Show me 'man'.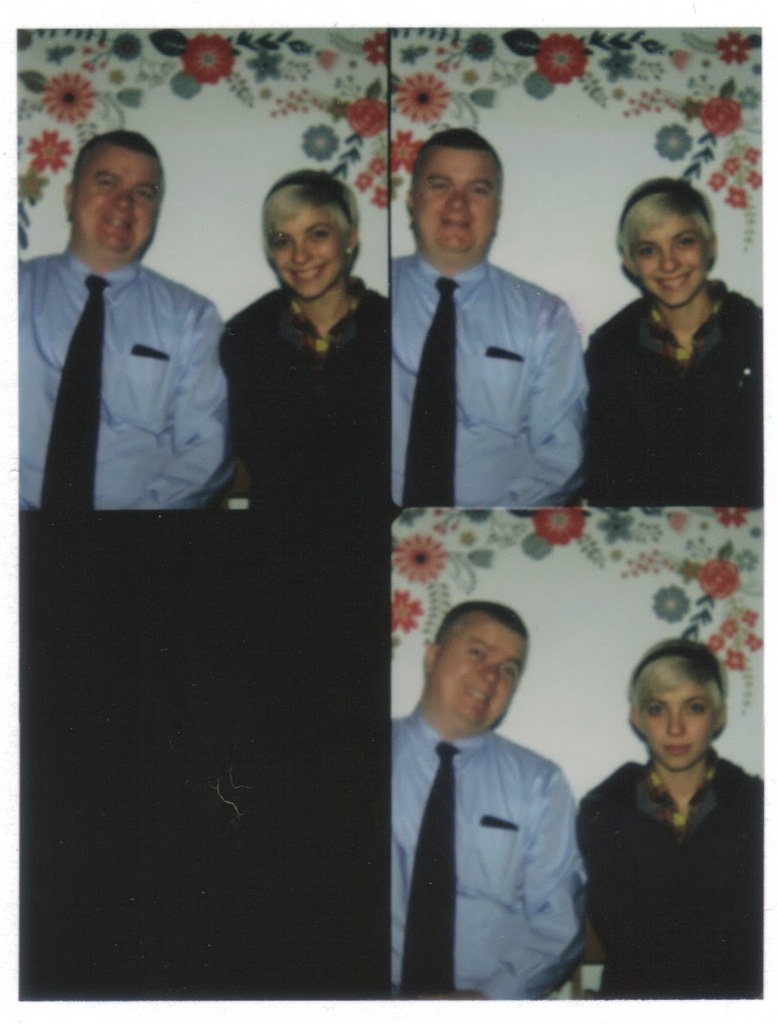
'man' is here: (376,127,607,572).
